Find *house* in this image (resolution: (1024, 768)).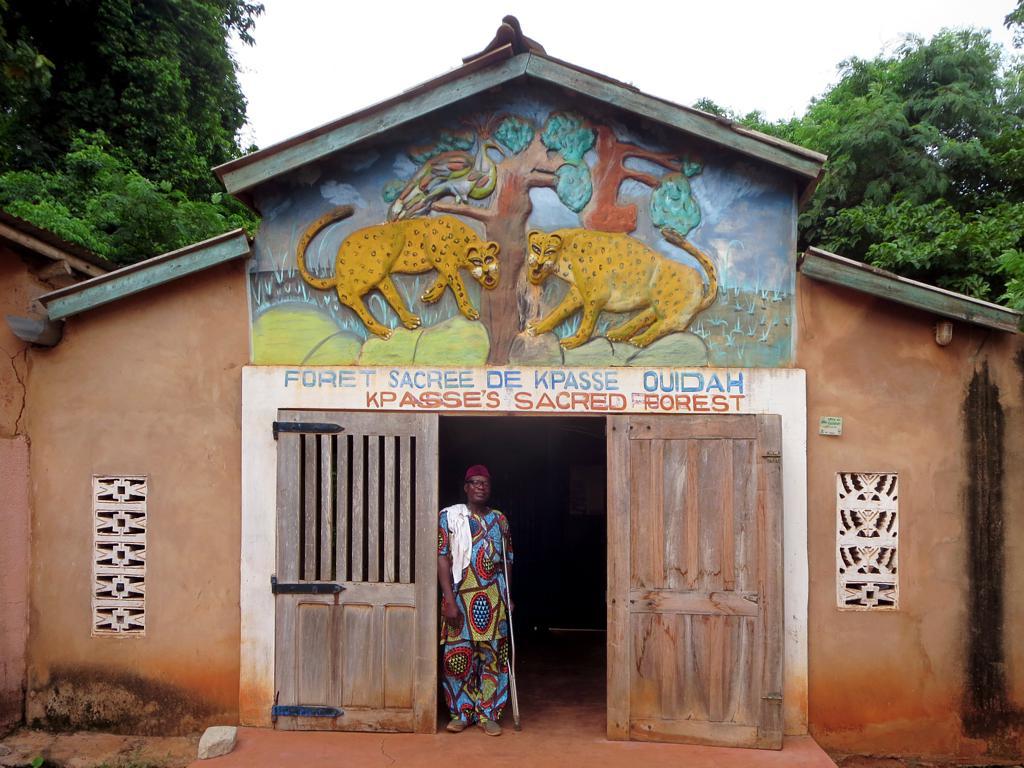
0,23,1023,755.
